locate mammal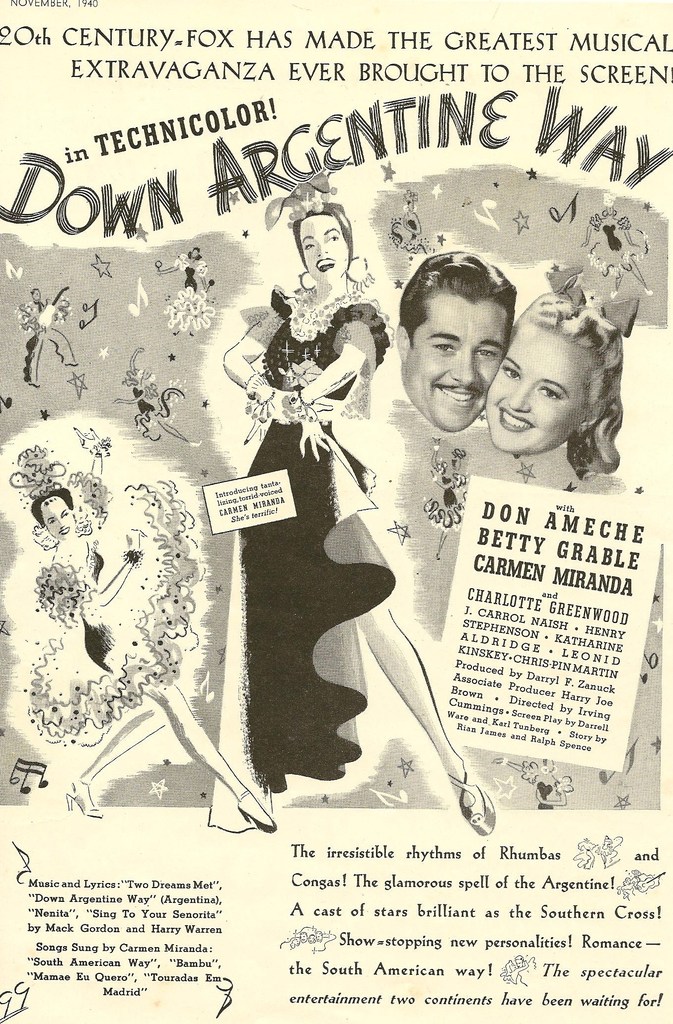
rect(486, 258, 620, 452)
